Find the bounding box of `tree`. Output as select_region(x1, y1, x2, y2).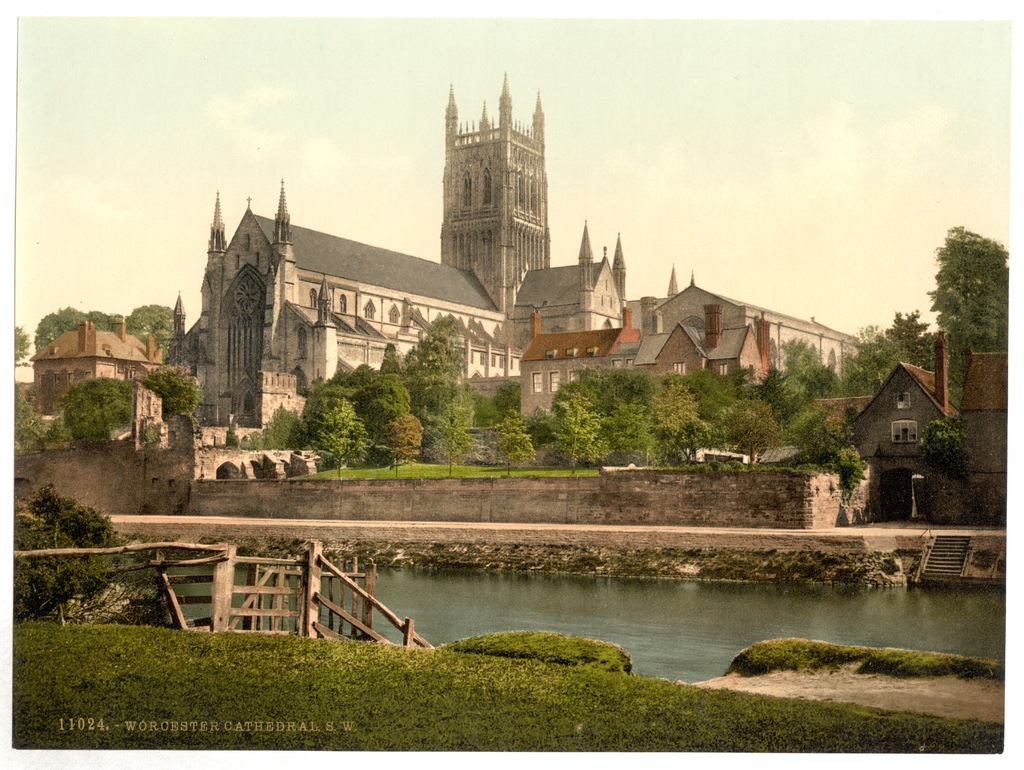
select_region(840, 316, 883, 386).
